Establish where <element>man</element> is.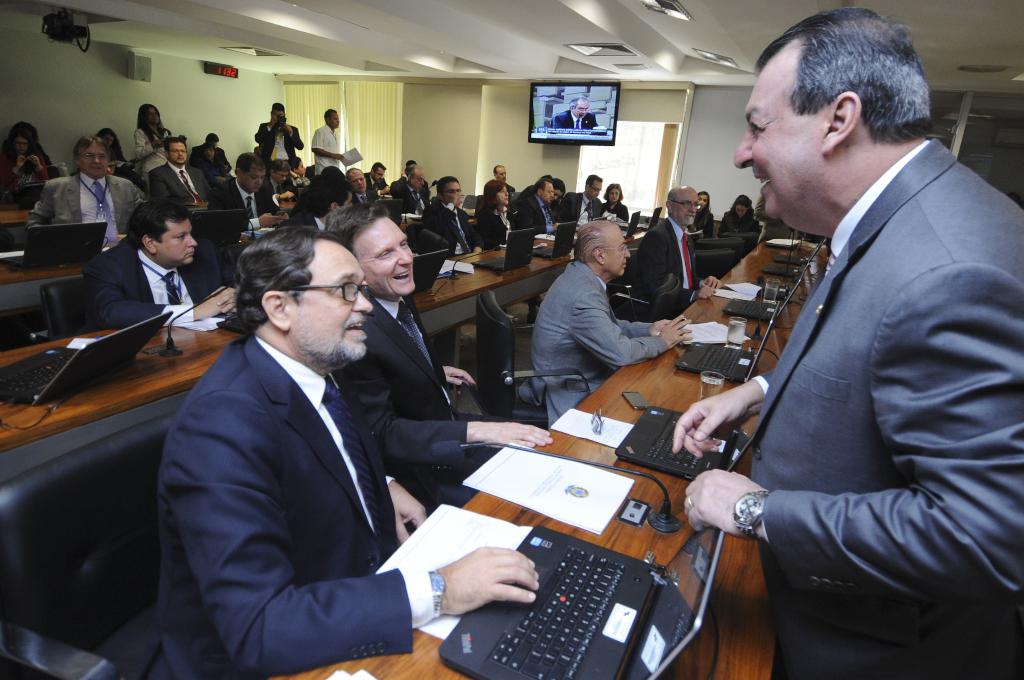
Established at [left=552, top=97, right=598, bottom=130].
